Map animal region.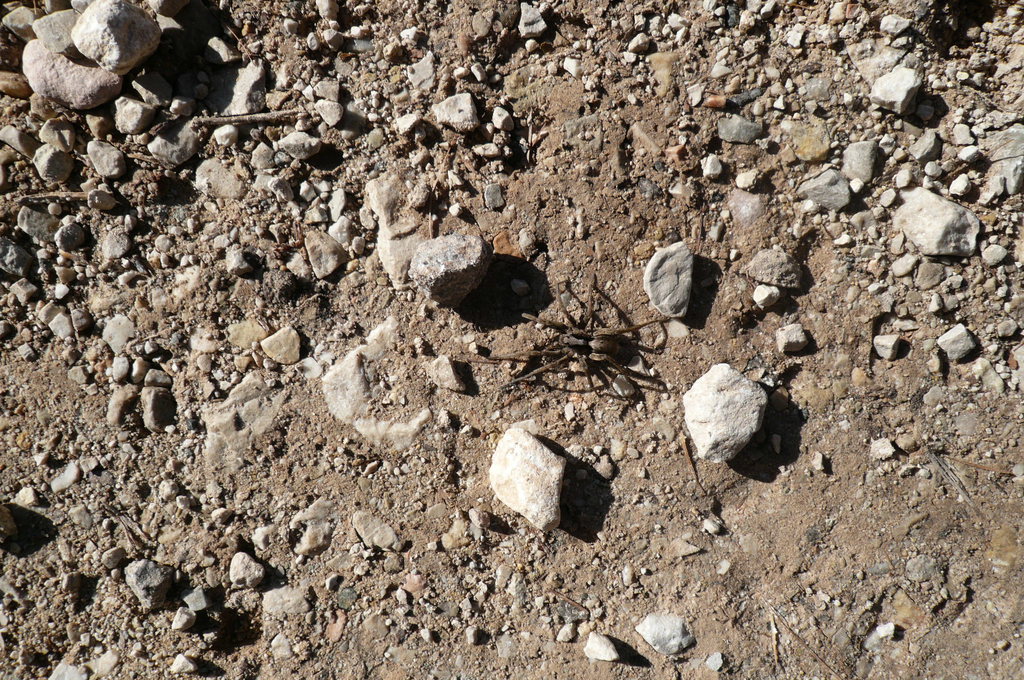
Mapped to <region>481, 273, 666, 400</region>.
